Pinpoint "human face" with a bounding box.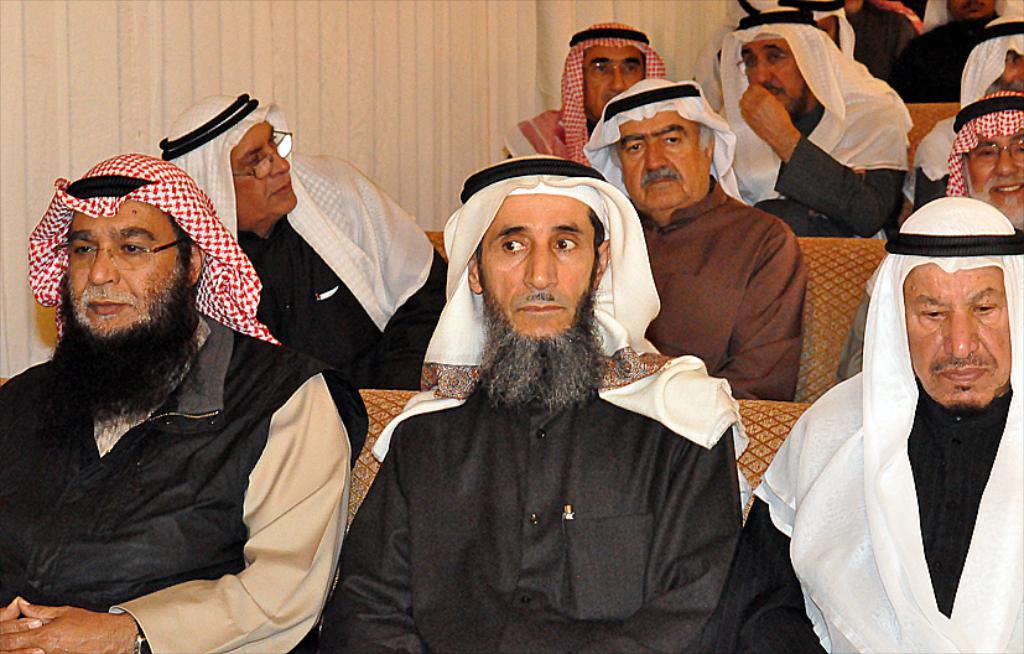
select_region(739, 42, 801, 108).
